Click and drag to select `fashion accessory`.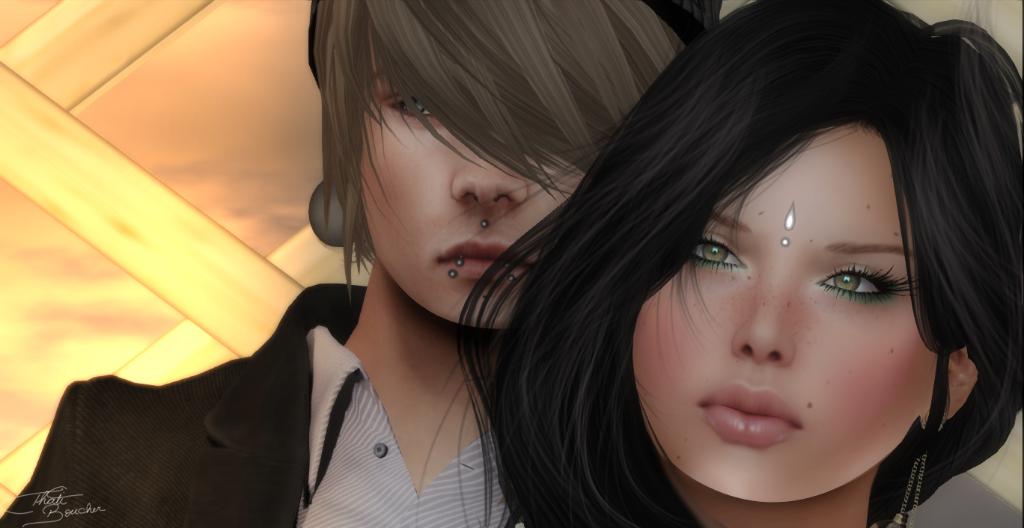
Selection: 456,251,466,265.
